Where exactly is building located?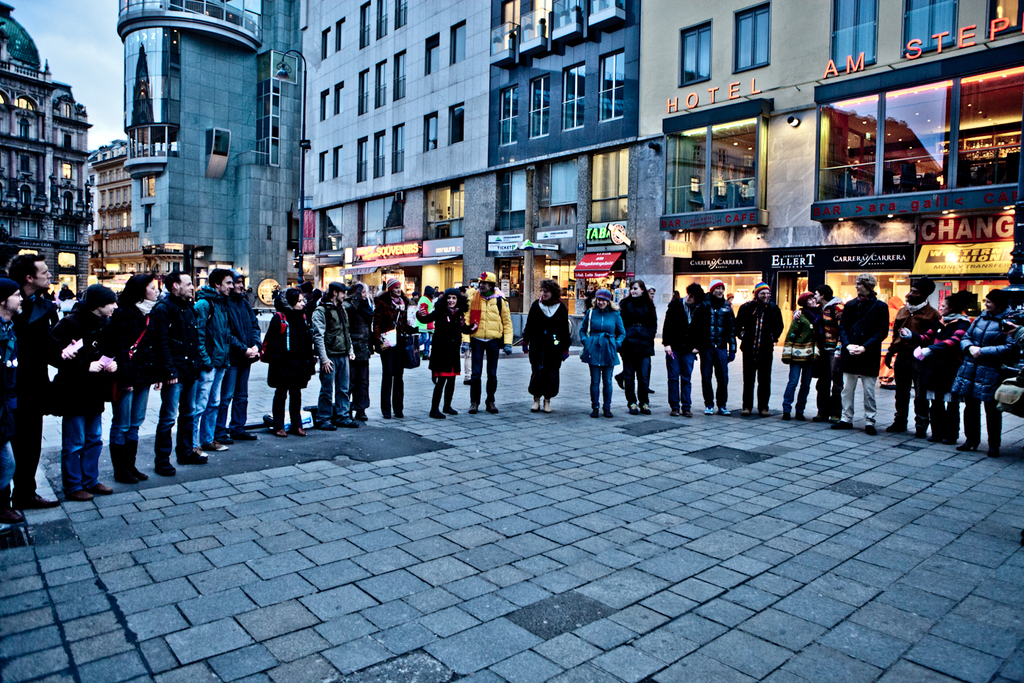
Its bounding box is [639, 0, 1023, 340].
